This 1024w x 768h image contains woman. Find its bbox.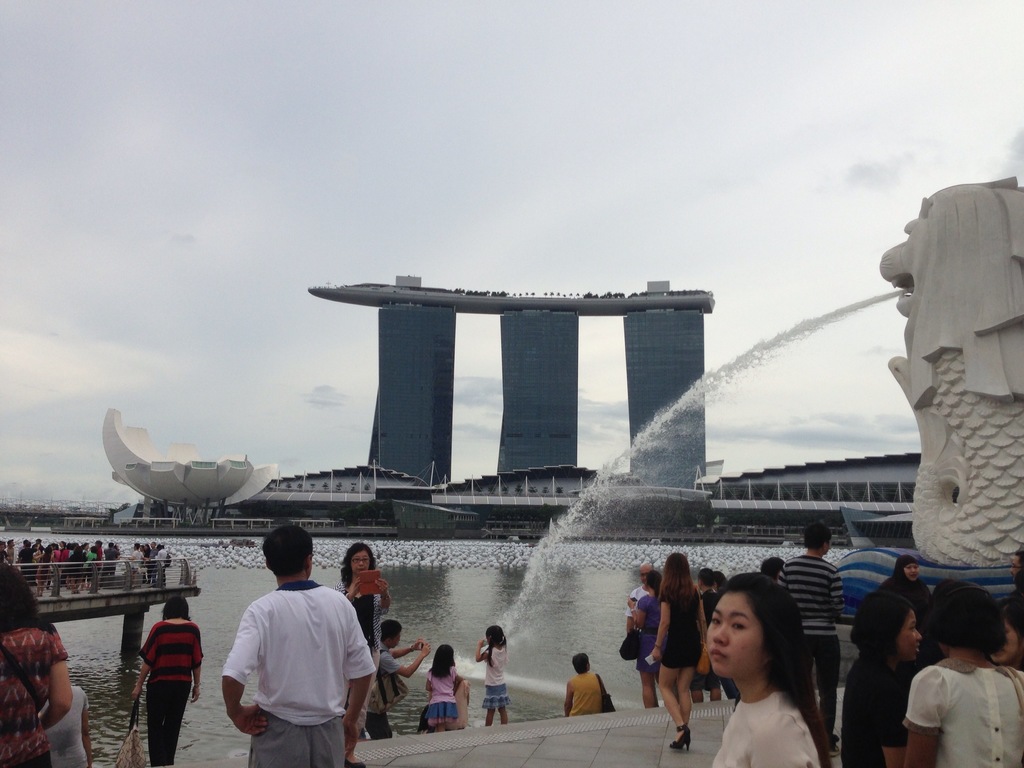
bbox=(648, 556, 707, 745).
